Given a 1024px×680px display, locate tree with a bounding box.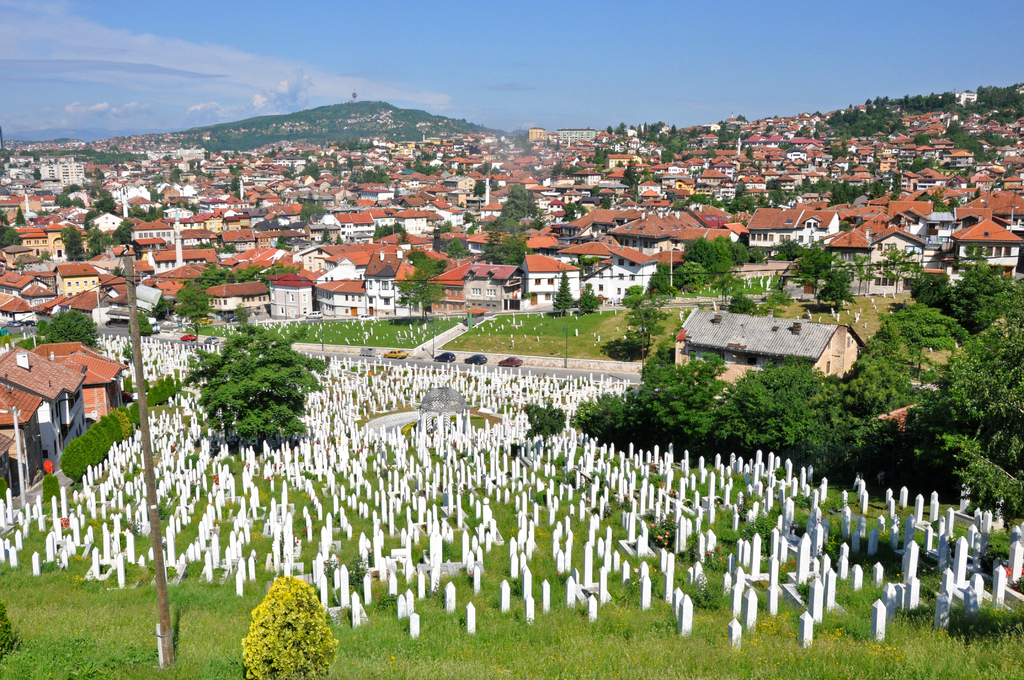
Located: bbox(110, 219, 130, 247).
